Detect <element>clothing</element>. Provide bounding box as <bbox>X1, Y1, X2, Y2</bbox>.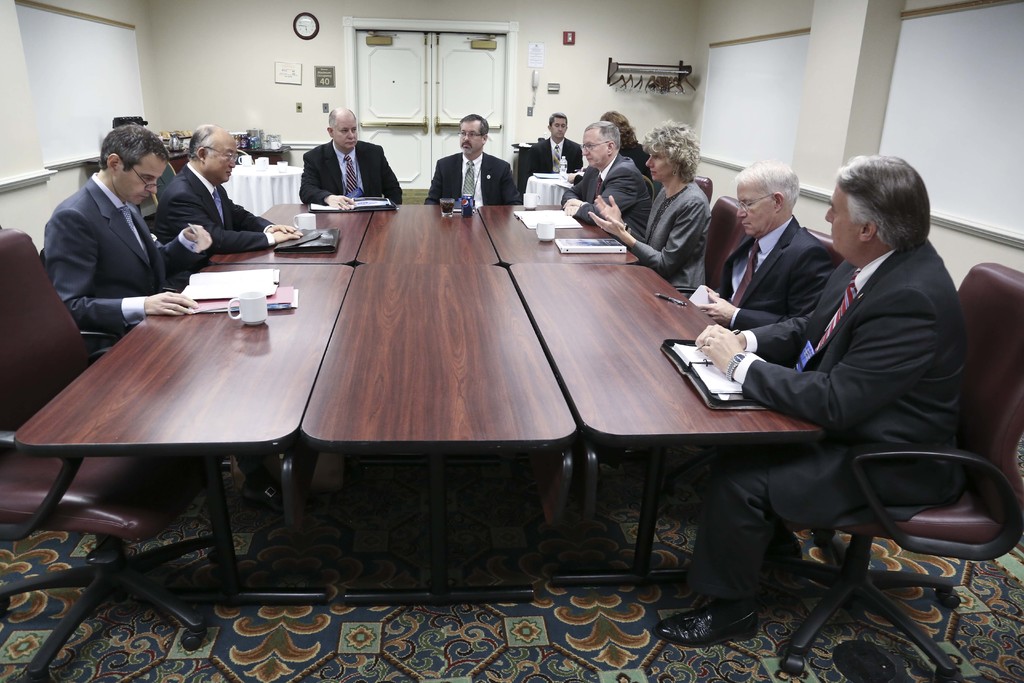
<bbox>152, 162, 278, 288</bbox>.
